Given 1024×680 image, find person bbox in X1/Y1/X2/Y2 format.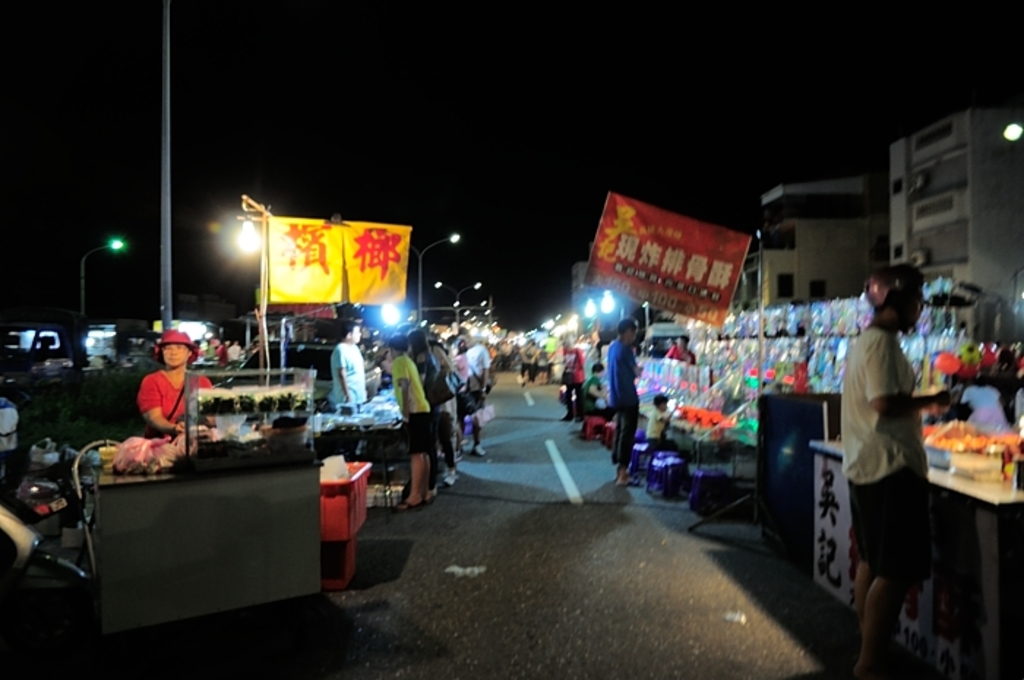
139/326/215/430.
